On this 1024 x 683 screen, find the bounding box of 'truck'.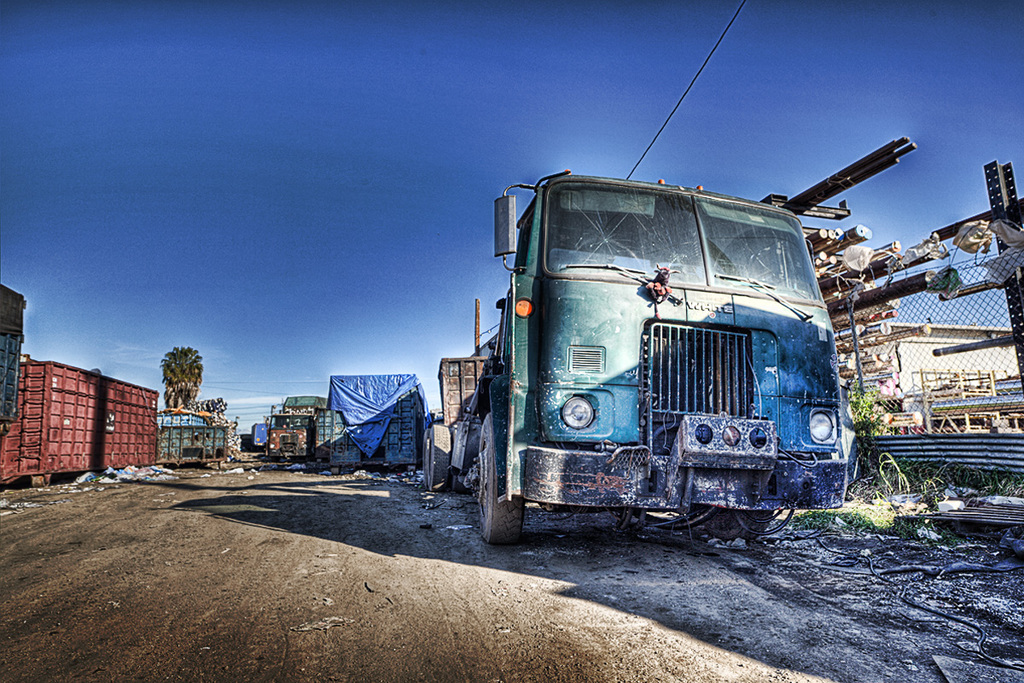
Bounding box: (0, 357, 157, 491).
